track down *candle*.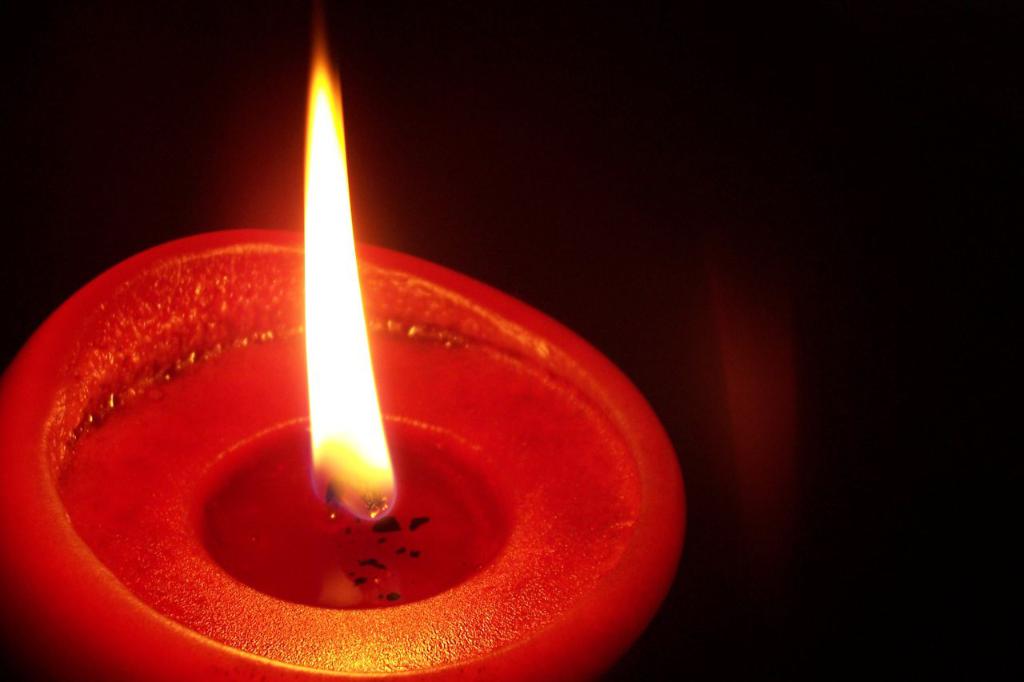
Tracked to <bbox>18, 38, 675, 681</bbox>.
